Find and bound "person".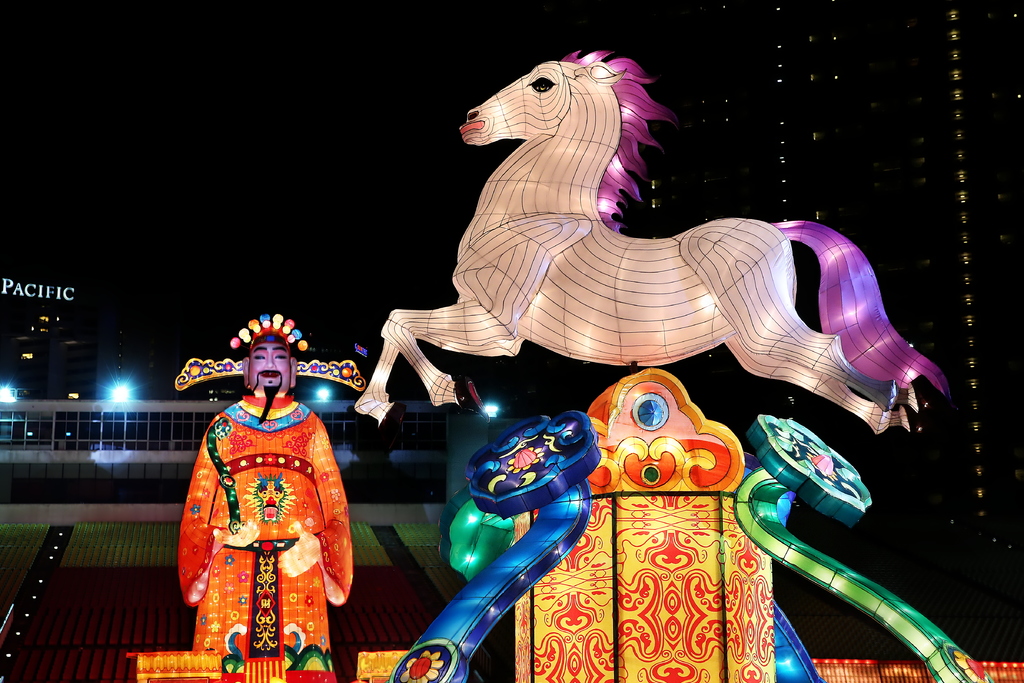
Bound: 180, 336, 352, 662.
